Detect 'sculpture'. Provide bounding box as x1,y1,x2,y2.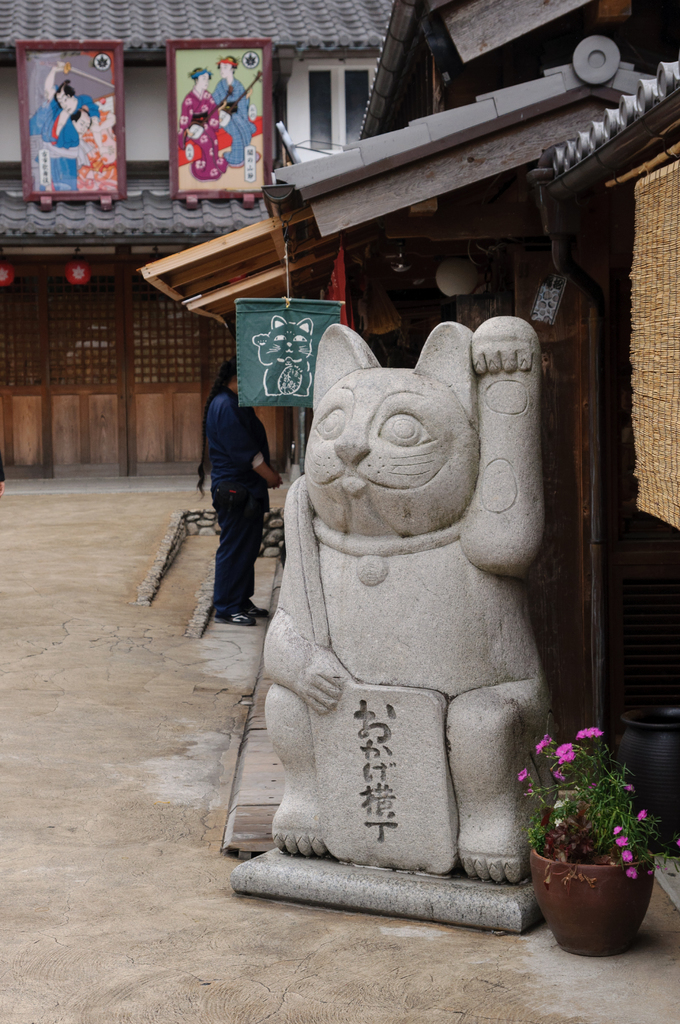
242,330,560,903.
